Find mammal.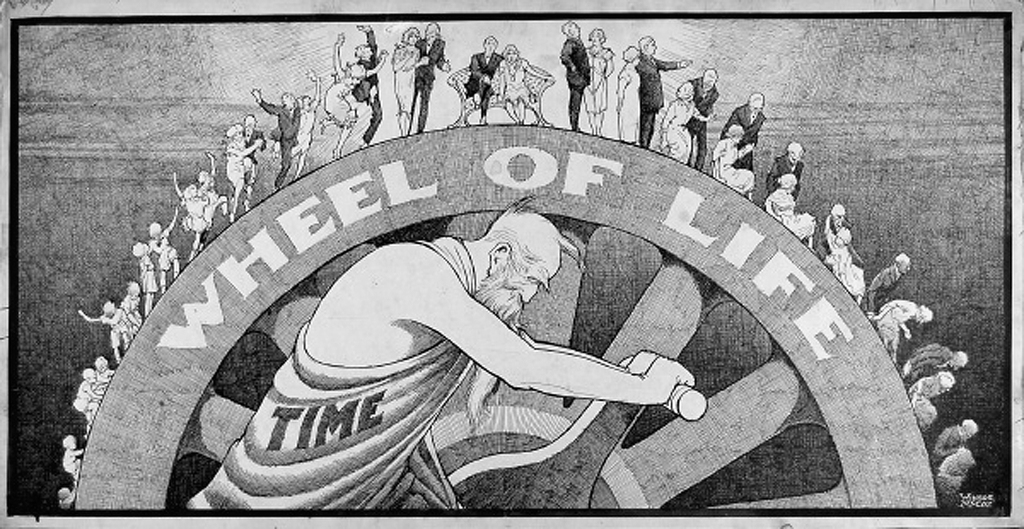
556 19 593 127.
